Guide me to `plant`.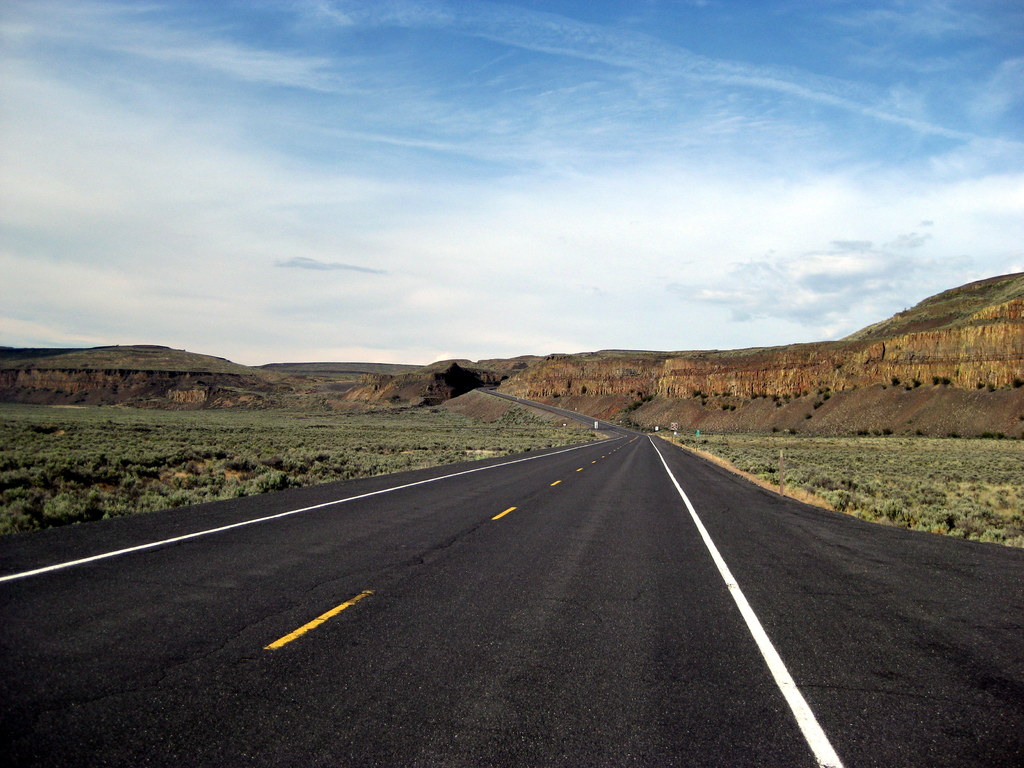
Guidance: bbox=[812, 404, 825, 410].
